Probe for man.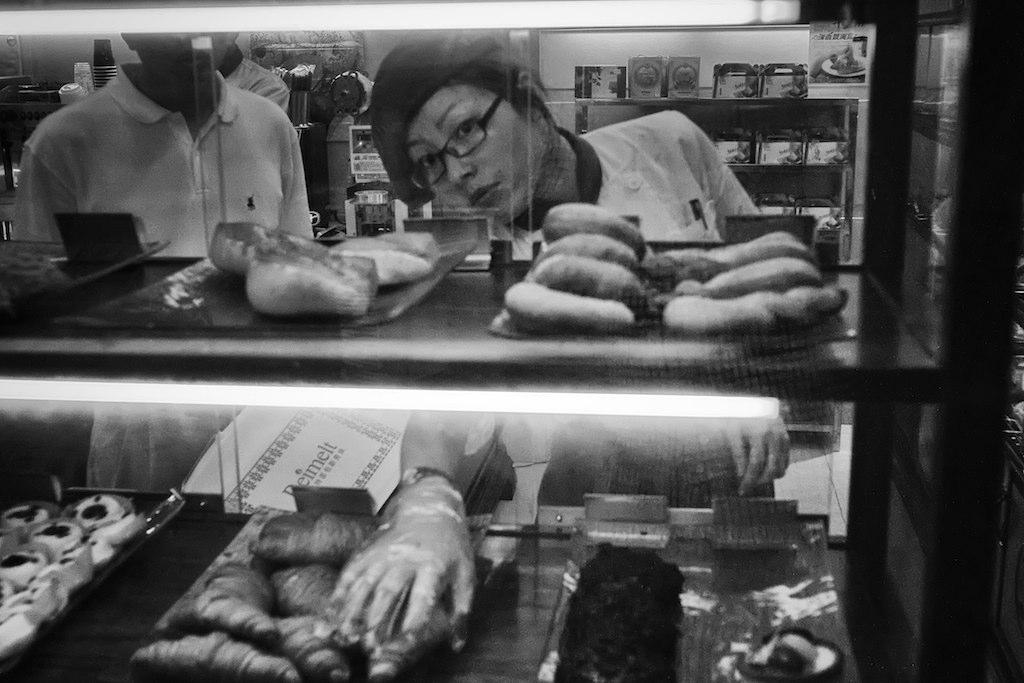
Probe result: 26/11/314/499.
